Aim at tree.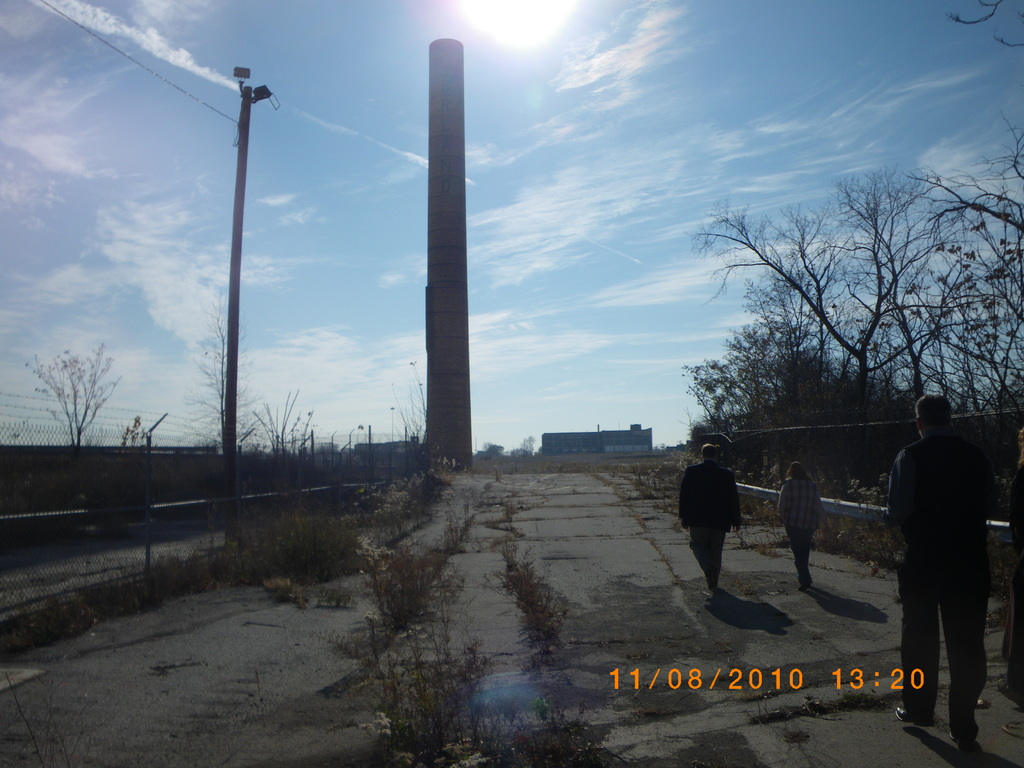
Aimed at (x1=680, y1=314, x2=824, y2=486).
